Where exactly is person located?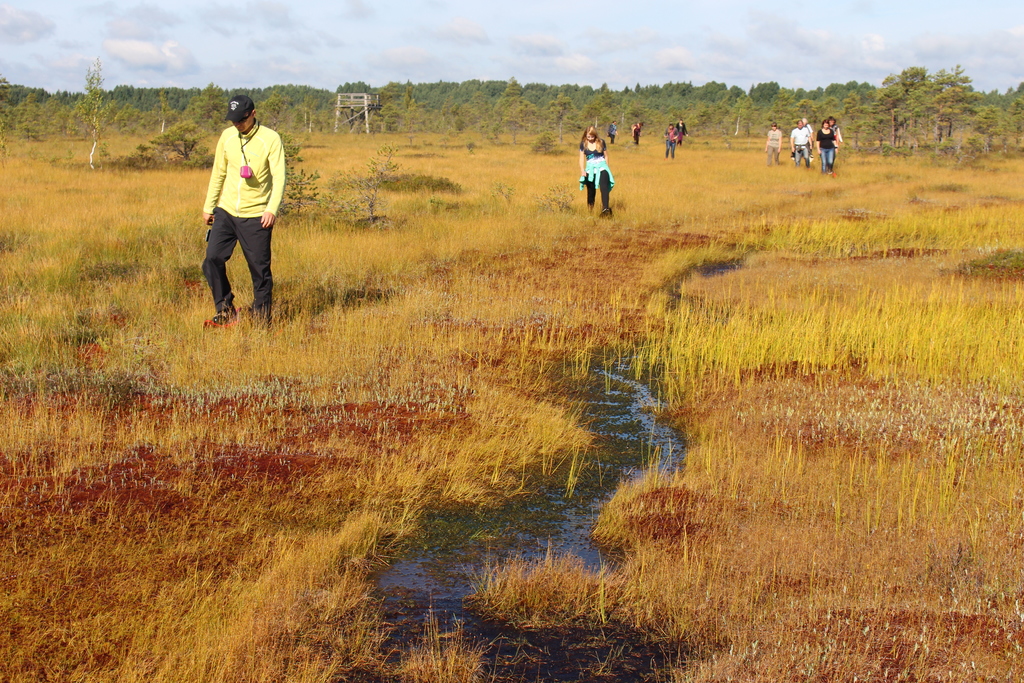
Its bounding box is region(198, 95, 288, 329).
